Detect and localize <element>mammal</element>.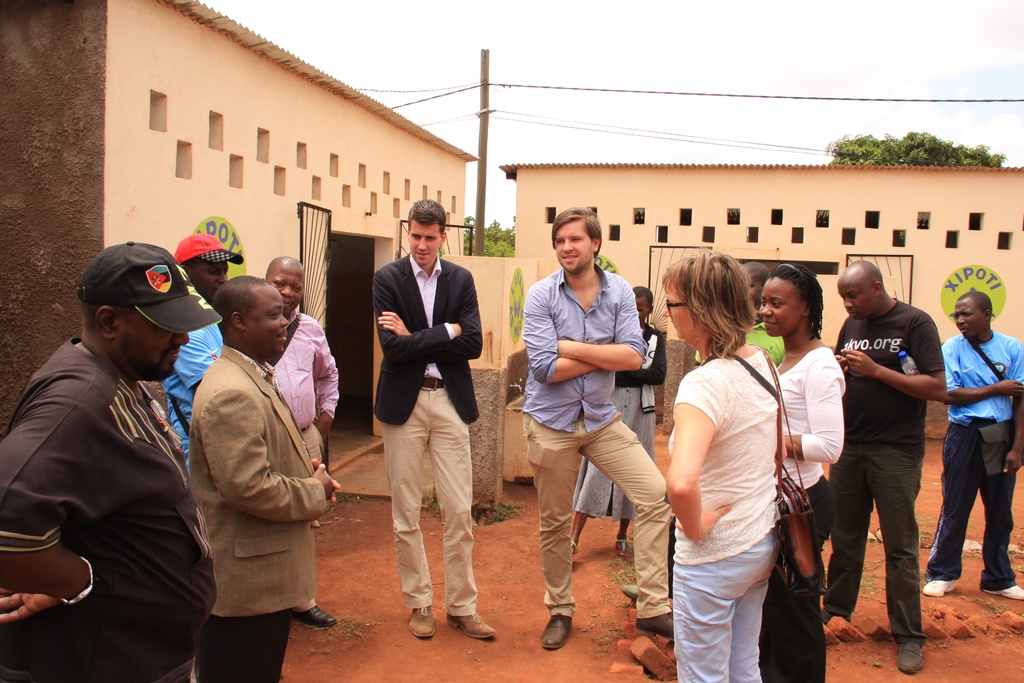
Localized at l=261, t=257, r=344, b=626.
